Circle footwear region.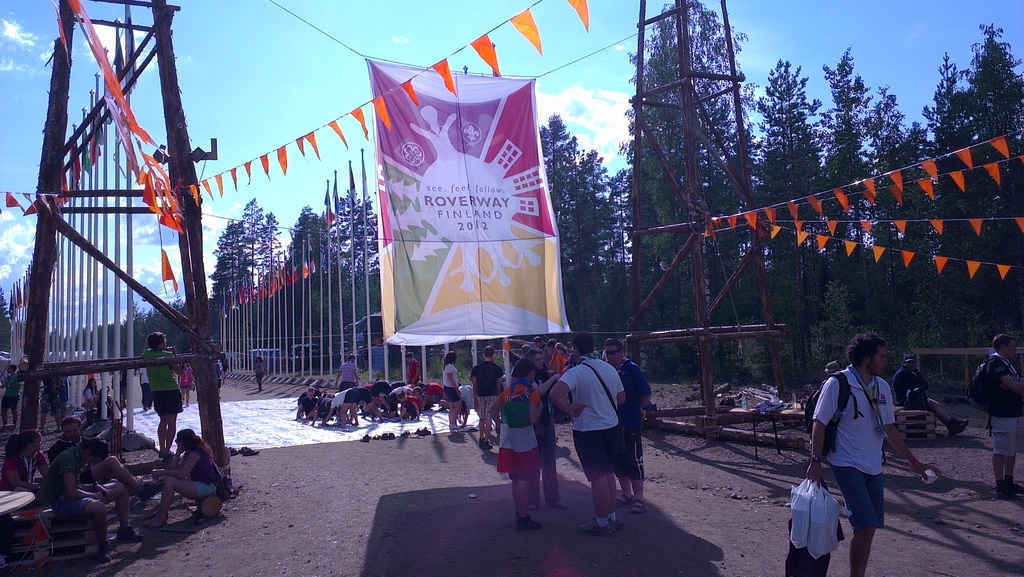
Region: <box>949,420,970,435</box>.
